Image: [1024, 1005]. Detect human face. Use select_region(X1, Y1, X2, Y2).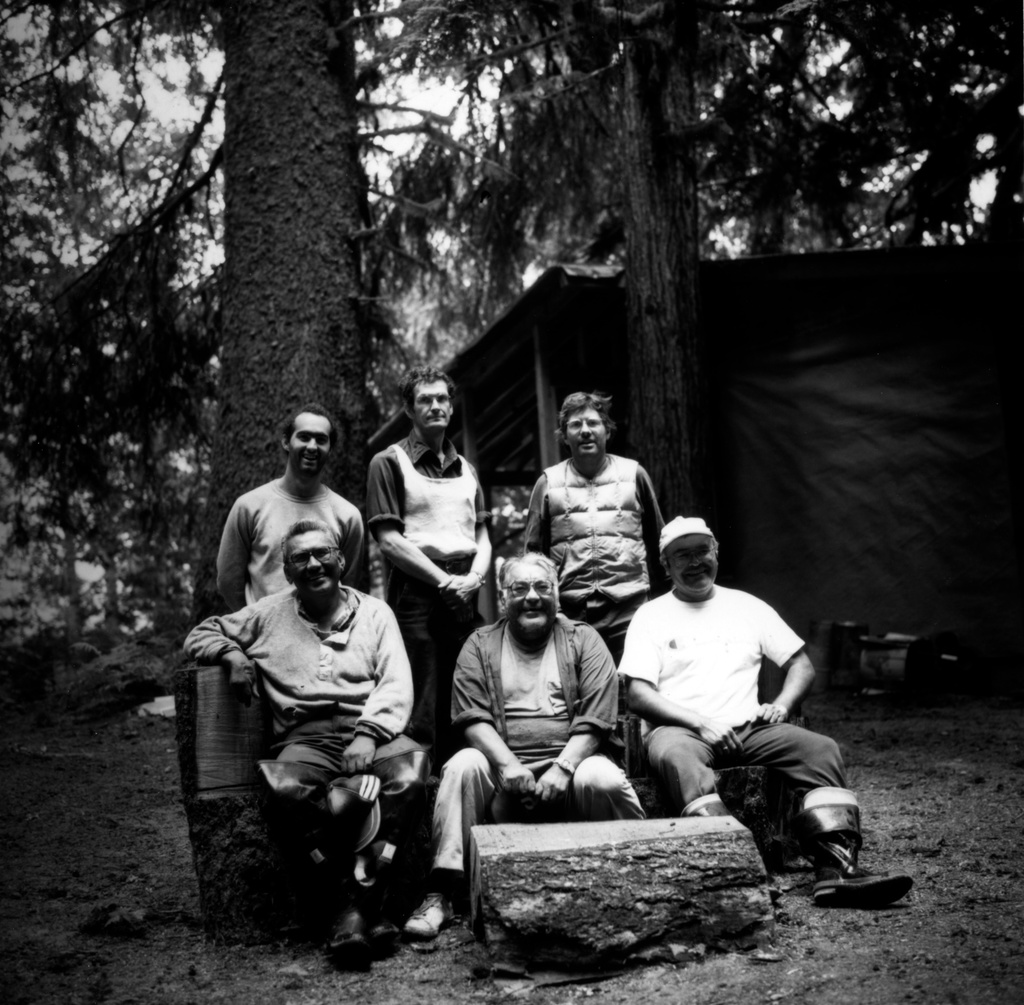
select_region(284, 530, 343, 600).
